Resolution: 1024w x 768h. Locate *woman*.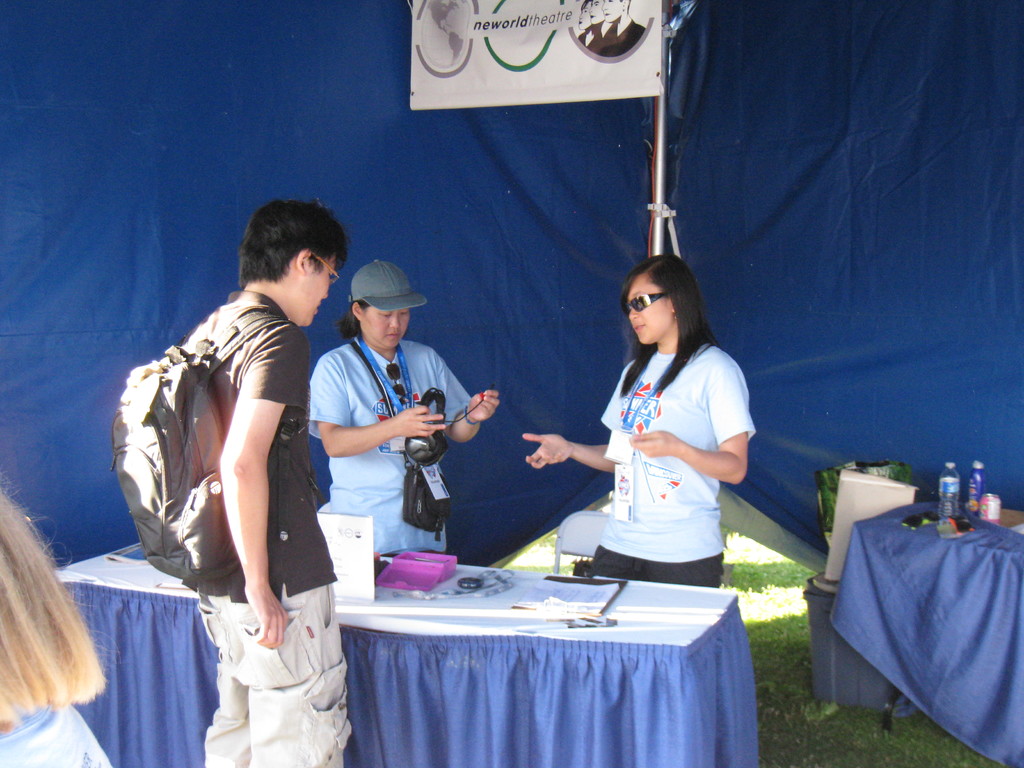
{"left": 0, "top": 463, "right": 119, "bottom": 767}.
